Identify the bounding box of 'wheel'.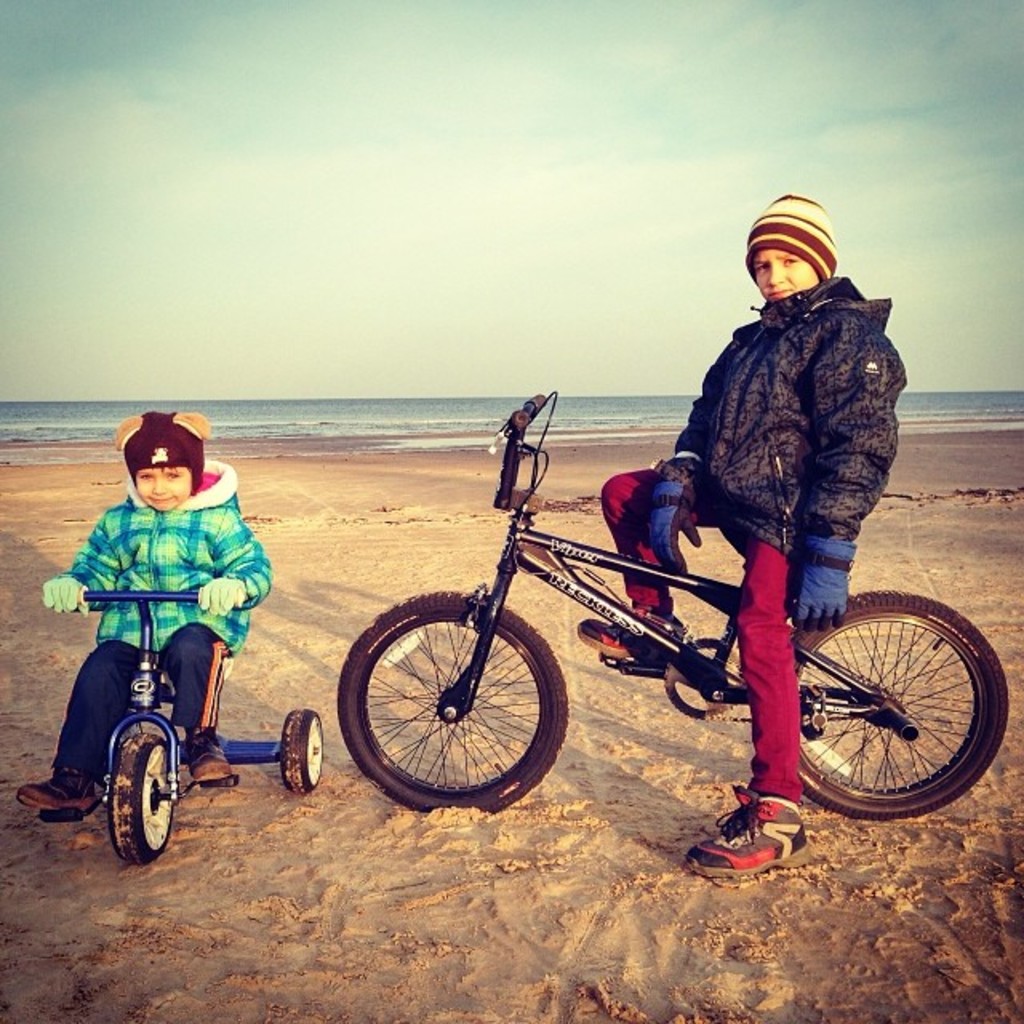
[x1=765, y1=590, x2=1008, y2=821].
